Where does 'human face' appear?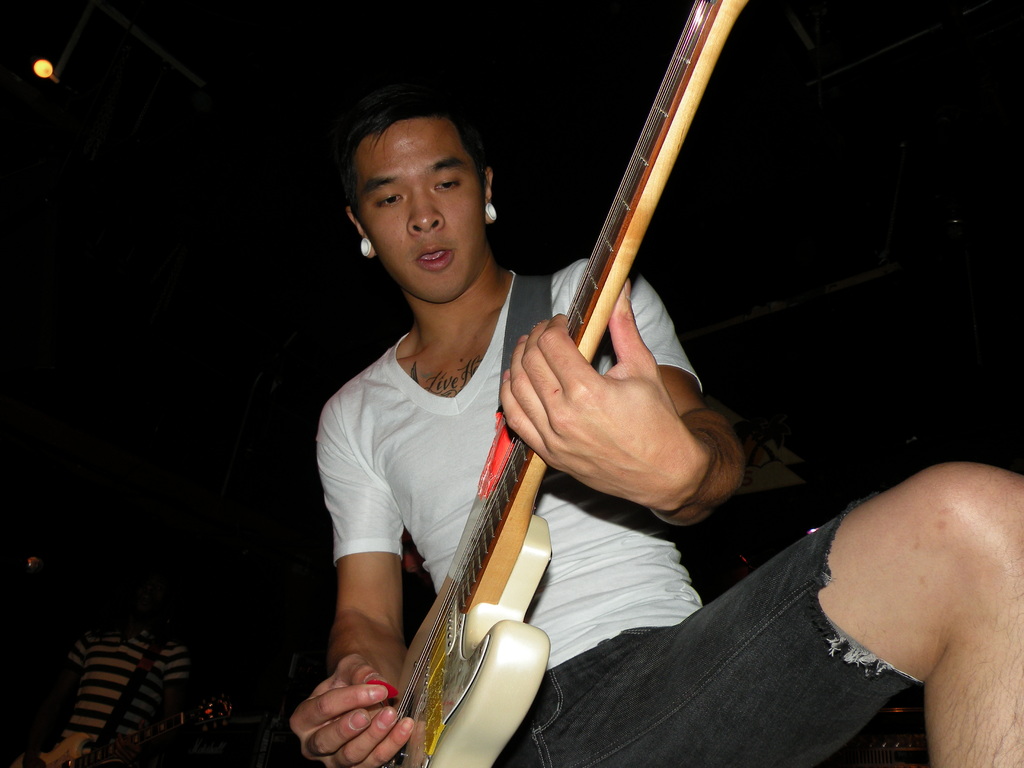
Appears at <bbox>352, 115, 486, 307</bbox>.
